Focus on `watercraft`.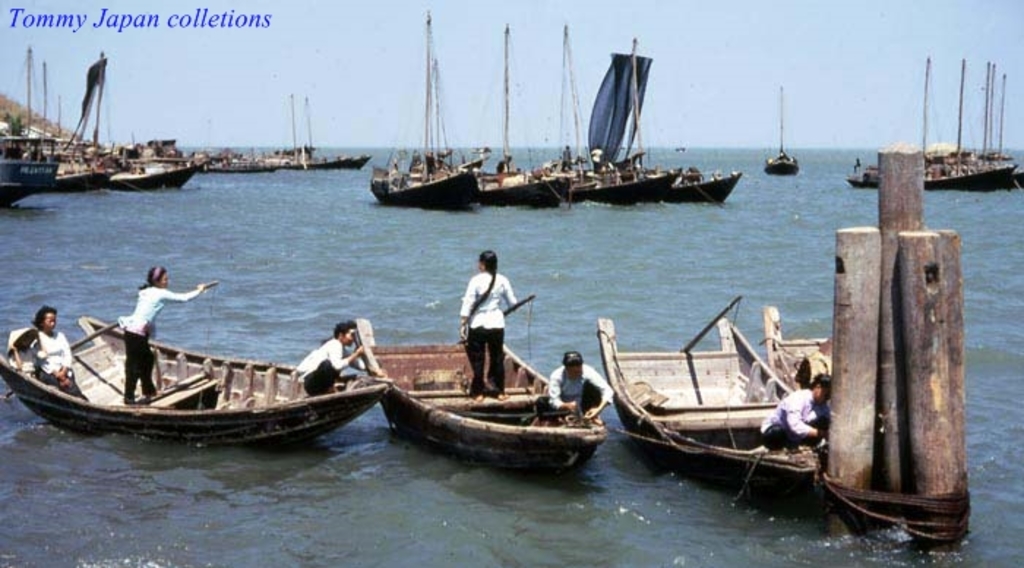
Focused at (56,171,111,186).
